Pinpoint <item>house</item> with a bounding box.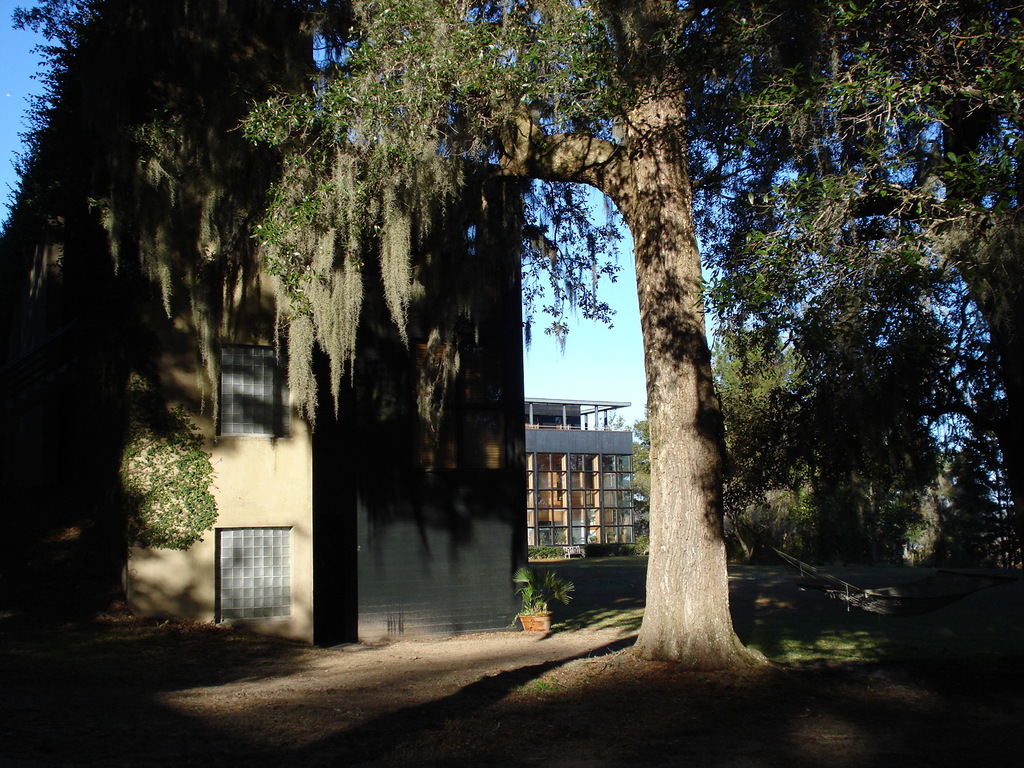
532, 397, 640, 563.
